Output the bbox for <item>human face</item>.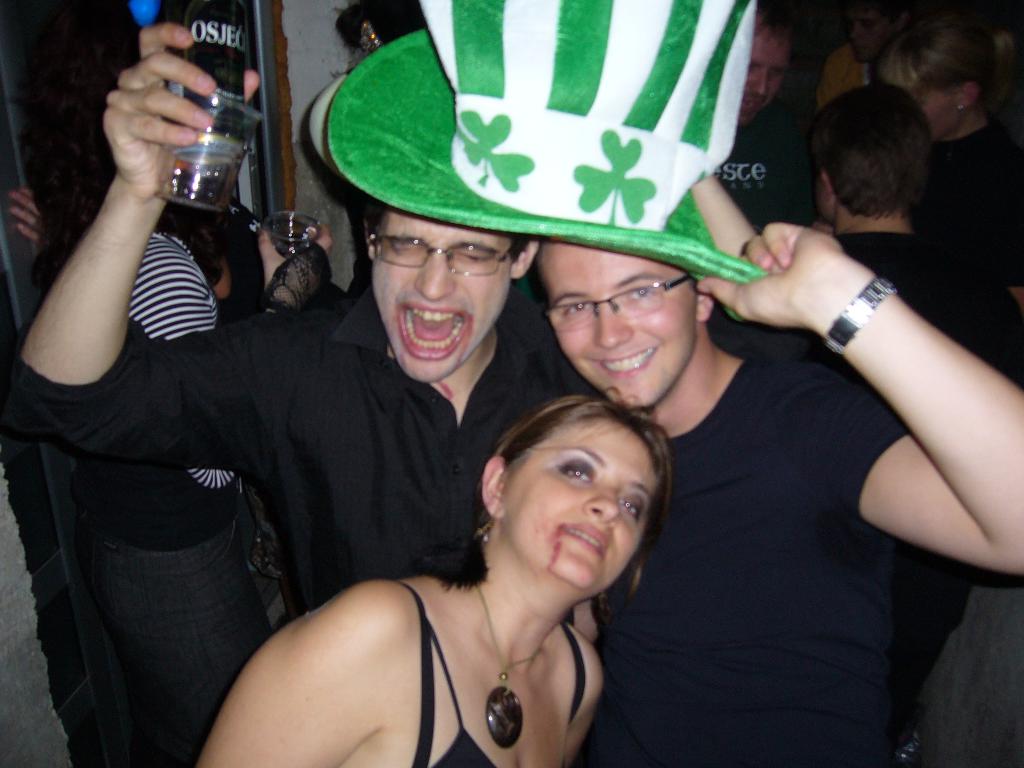
Rect(500, 418, 655, 607).
